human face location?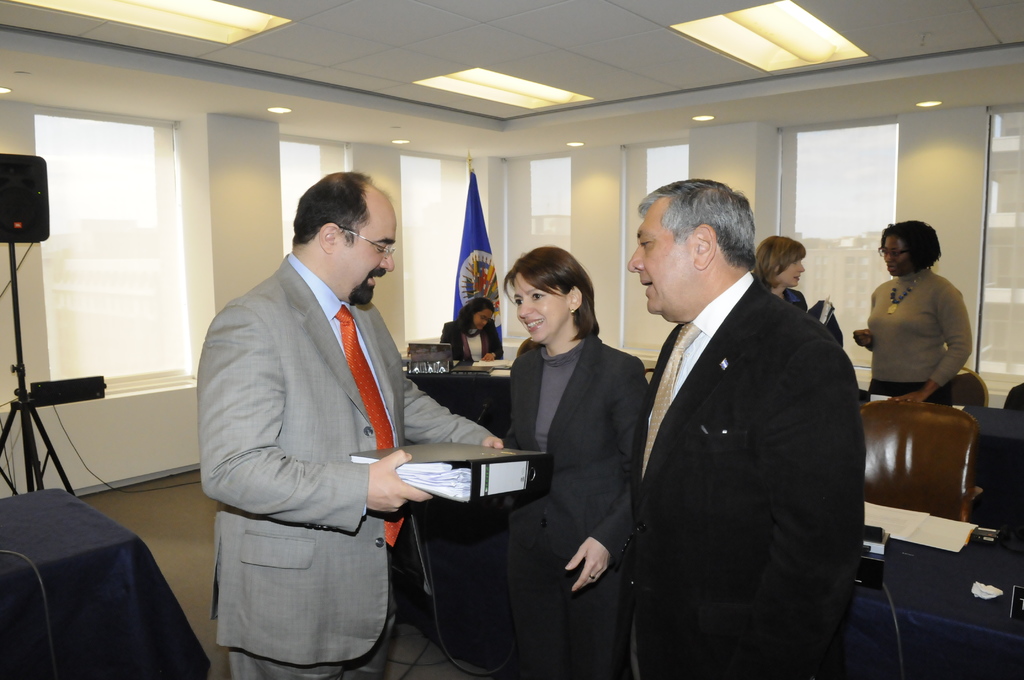
<box>628,213,694,315</box>
